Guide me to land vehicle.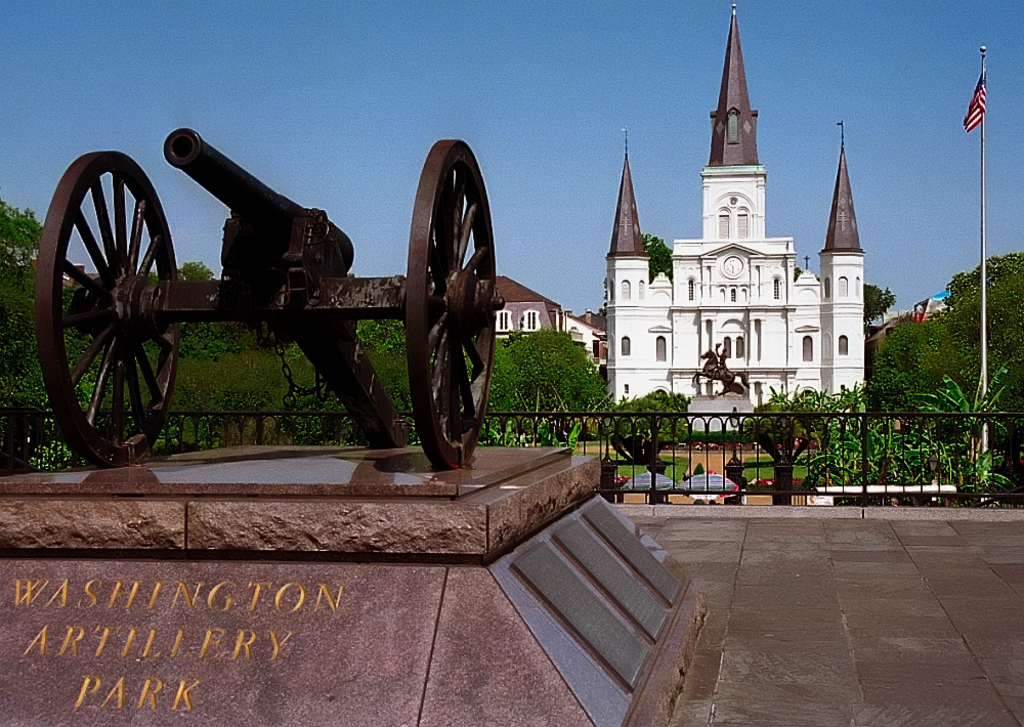
Guidance: bbox=(684, 473, 738, 496).
